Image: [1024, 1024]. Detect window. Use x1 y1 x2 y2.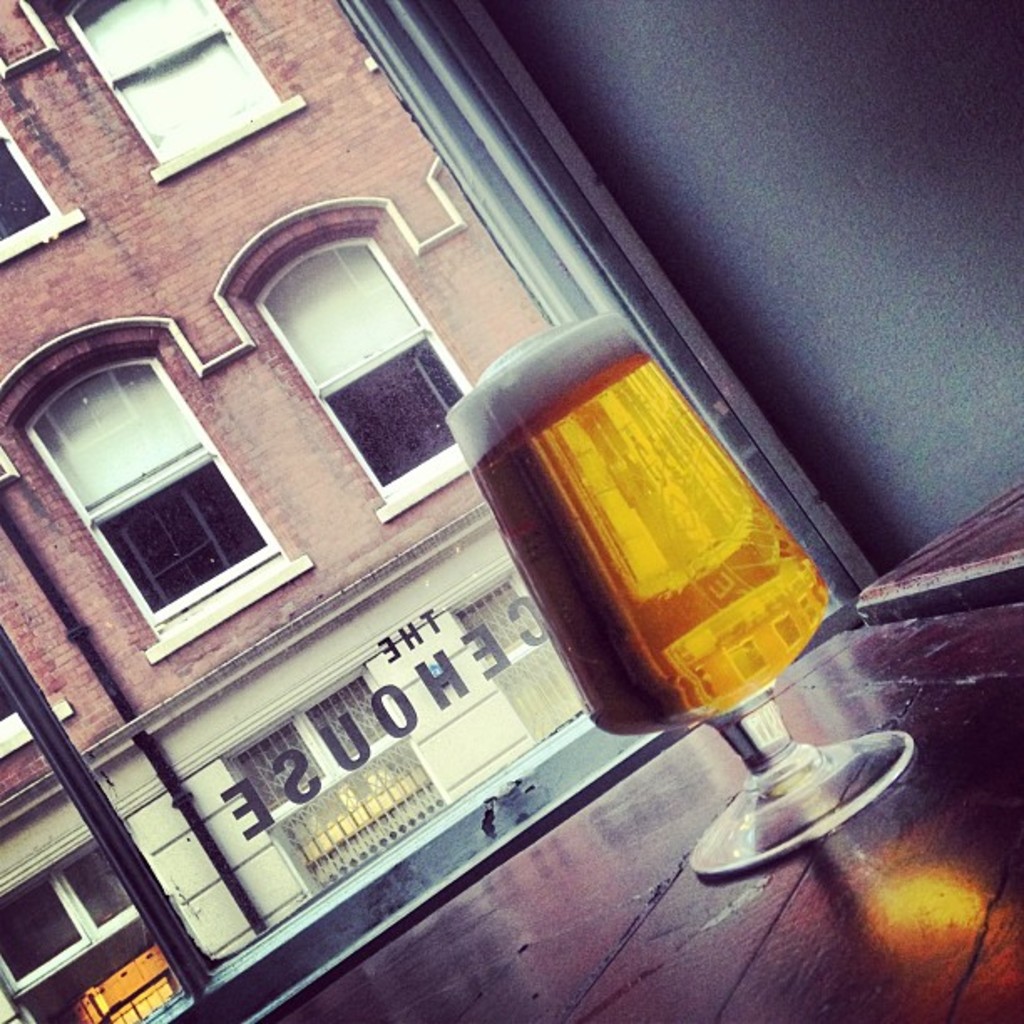
0 674 74 751.
